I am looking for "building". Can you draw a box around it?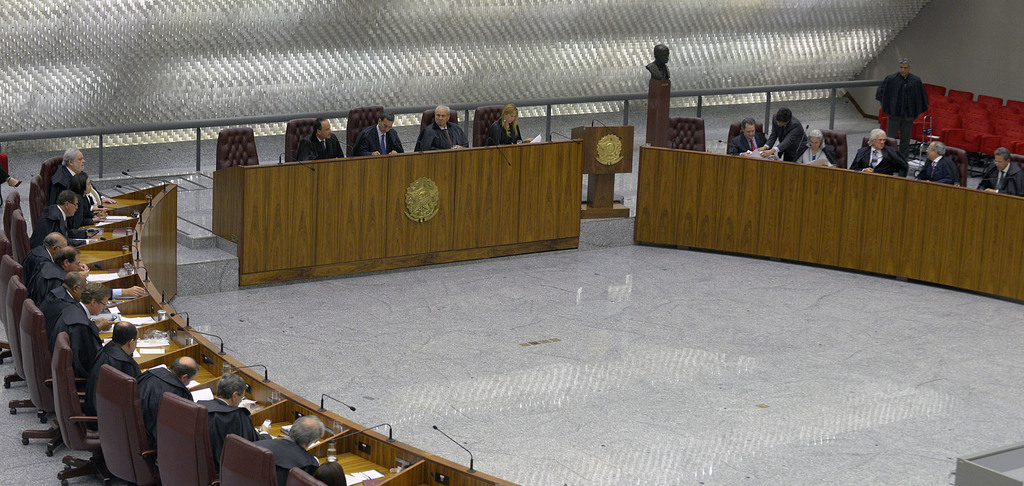
Sure, the bounding box is <box>0,0,1023,485</box>.
